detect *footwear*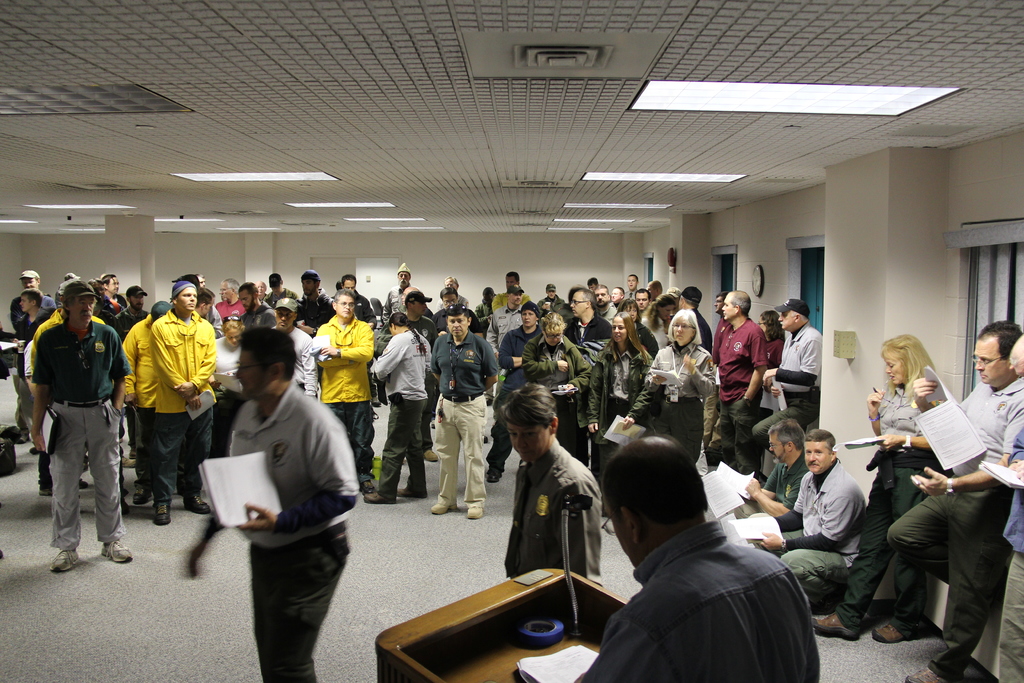
rect(124, 454, 136, 469)
